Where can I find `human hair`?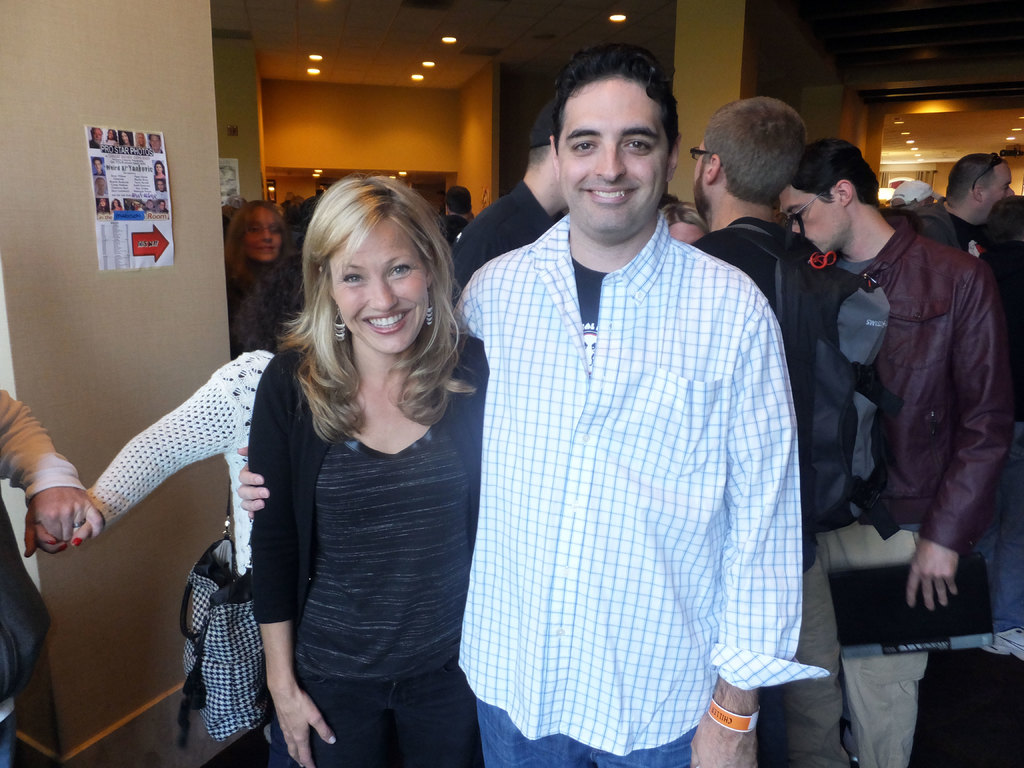
You can find it at (268, 174, 471, 410).
